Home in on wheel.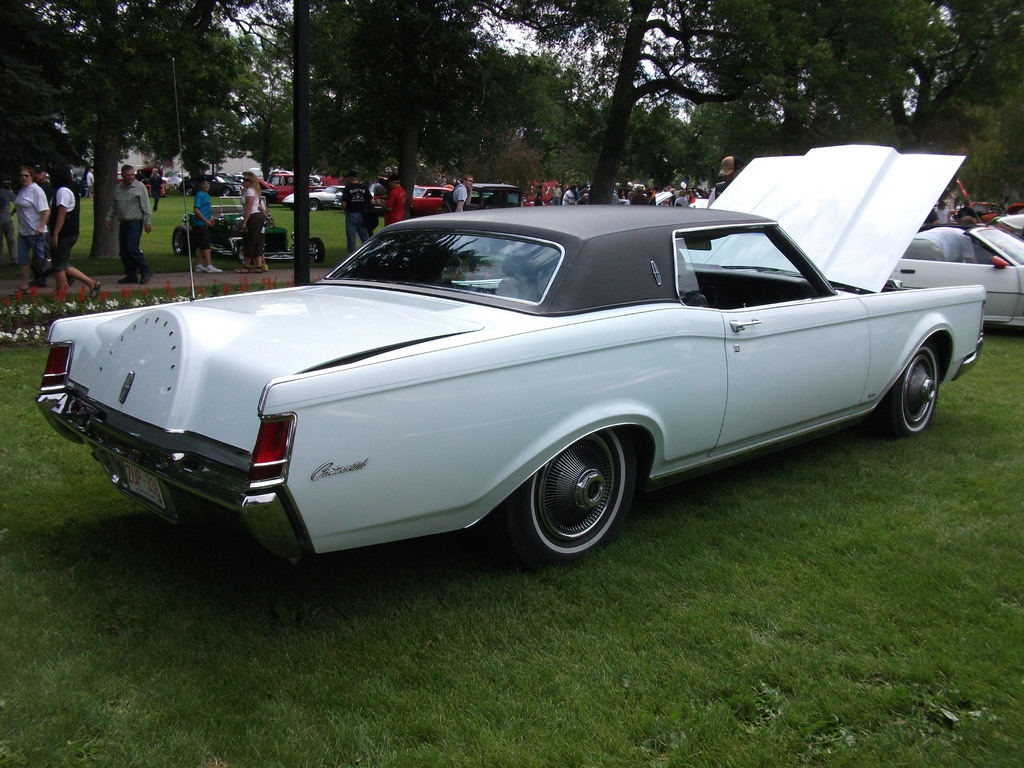
Homed in at (x1=527, y1=419, x2=644, y2=561).
